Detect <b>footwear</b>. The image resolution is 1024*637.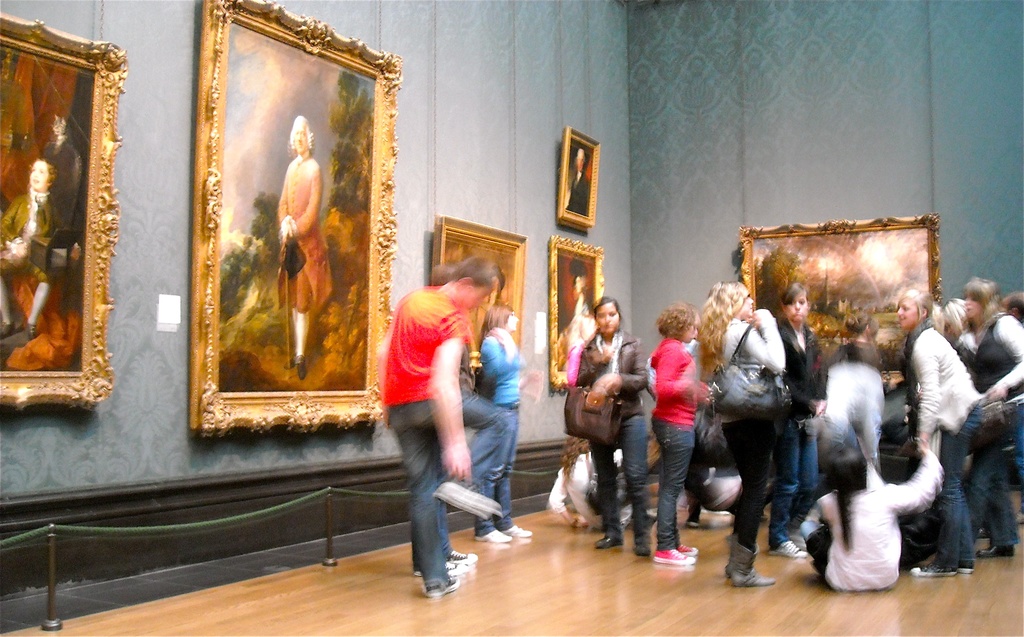
(x1=653, y1=546, x2=694, y2=565).
